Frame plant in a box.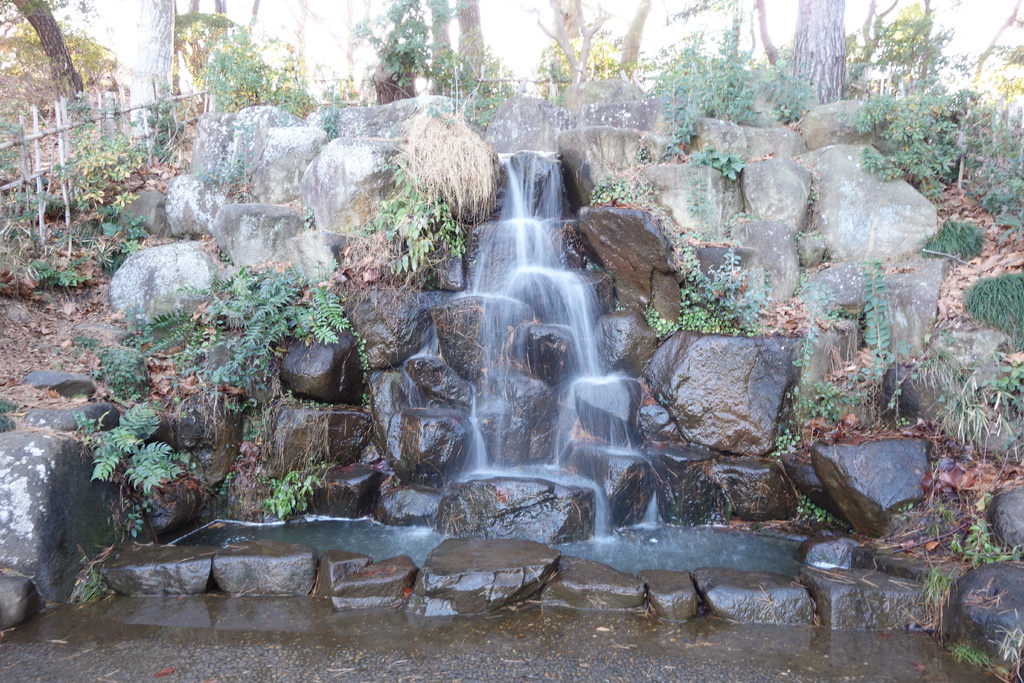
[left=196, top=131, right=270, bottom=204].
